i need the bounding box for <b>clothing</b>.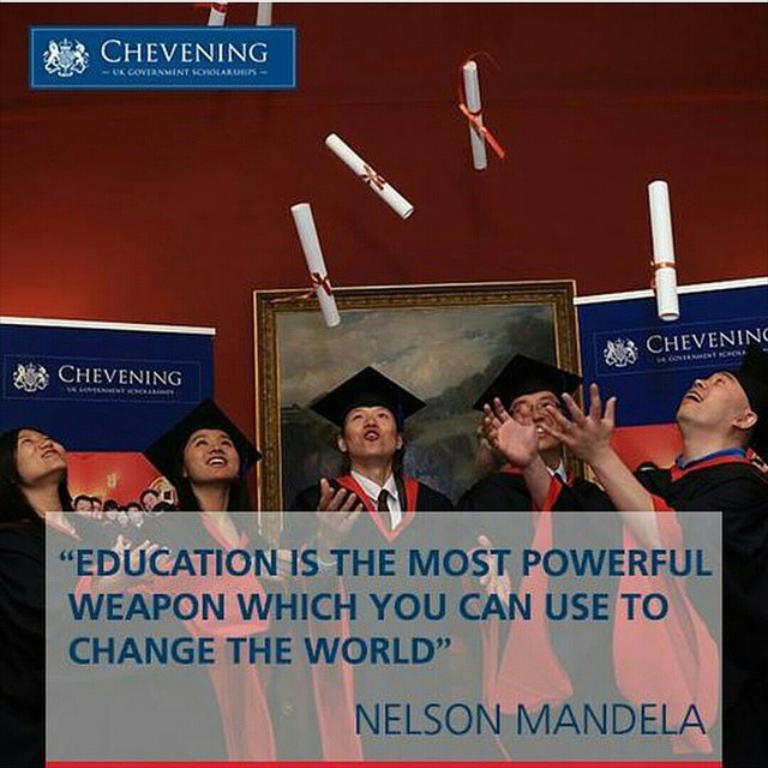
Here it is: BBox(301, 472, 484, 710).
